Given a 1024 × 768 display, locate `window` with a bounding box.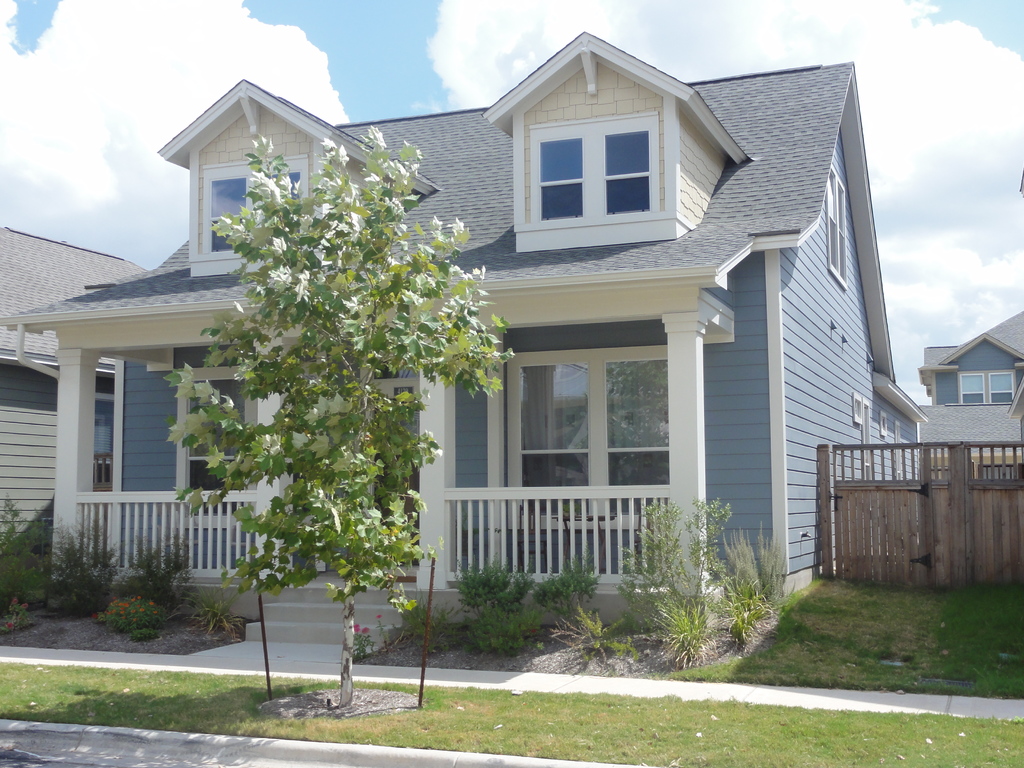
Located: left=828, top=166, right=848, bottom=286.
